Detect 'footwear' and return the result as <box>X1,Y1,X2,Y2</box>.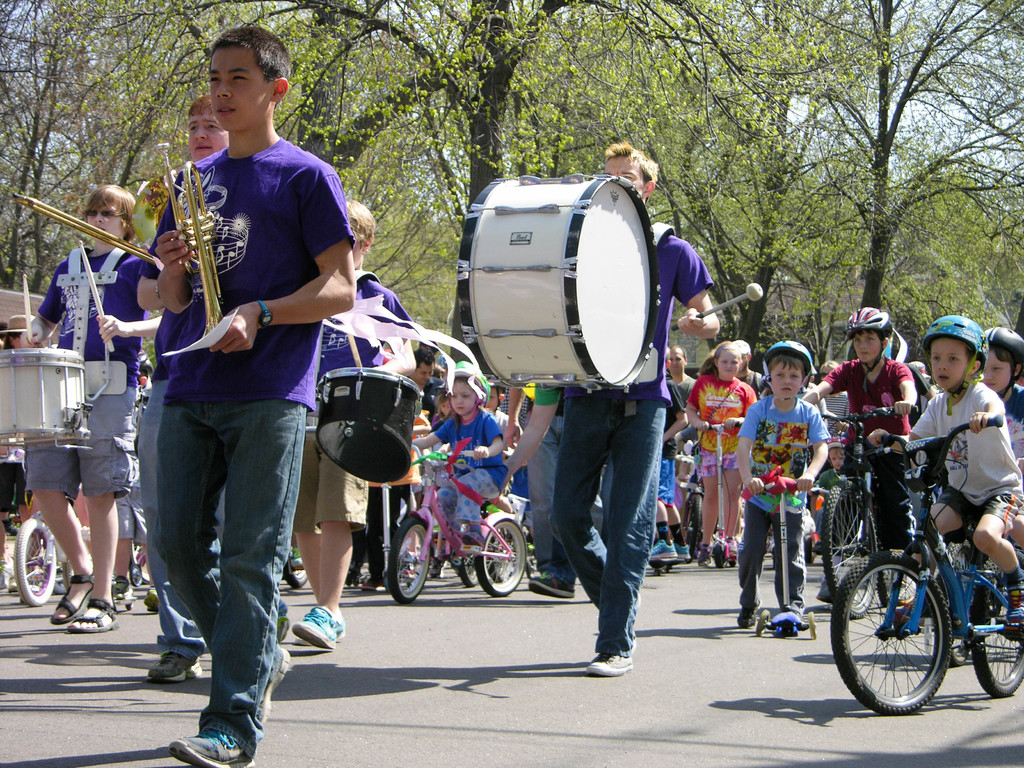
<box>248,637,294,733</box>.
